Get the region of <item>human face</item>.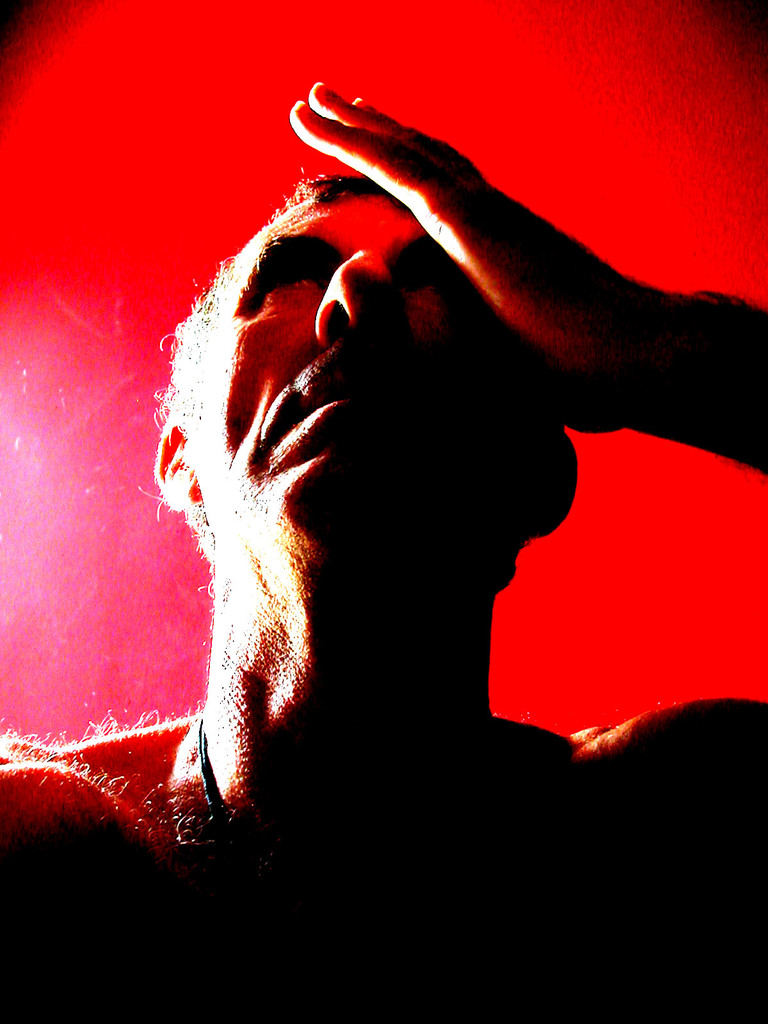
bbox=(186, 194, 532, 536).
